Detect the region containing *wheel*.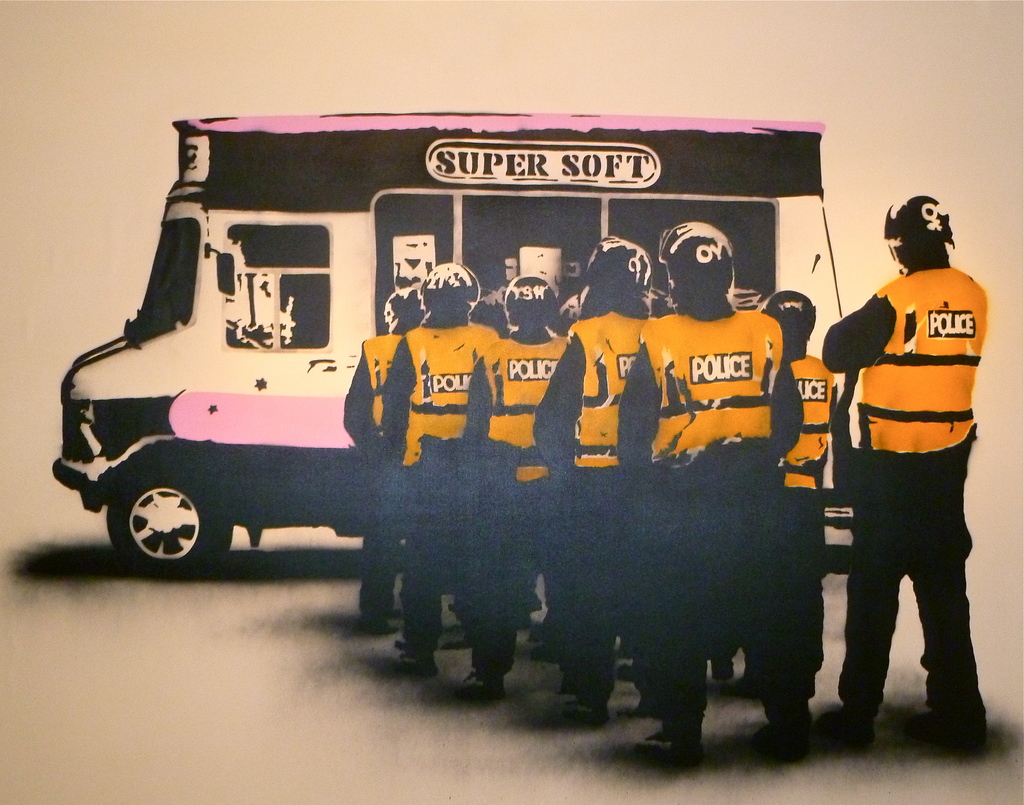
x1=95 y1=472 x2=200 y2=567.
